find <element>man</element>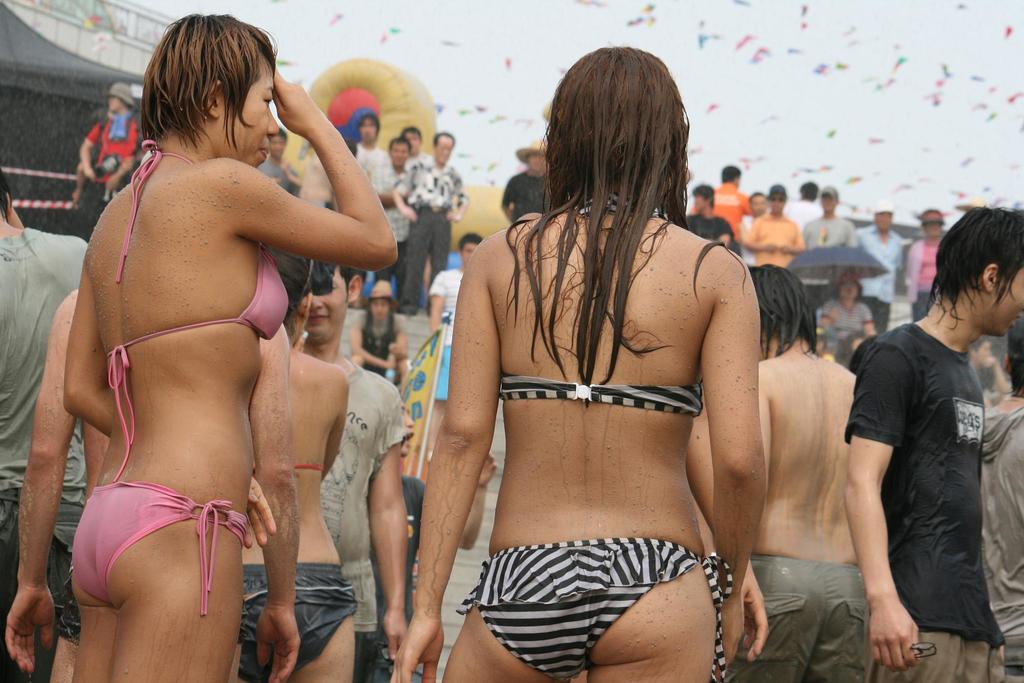
detection(691, 167, 751, 236)
